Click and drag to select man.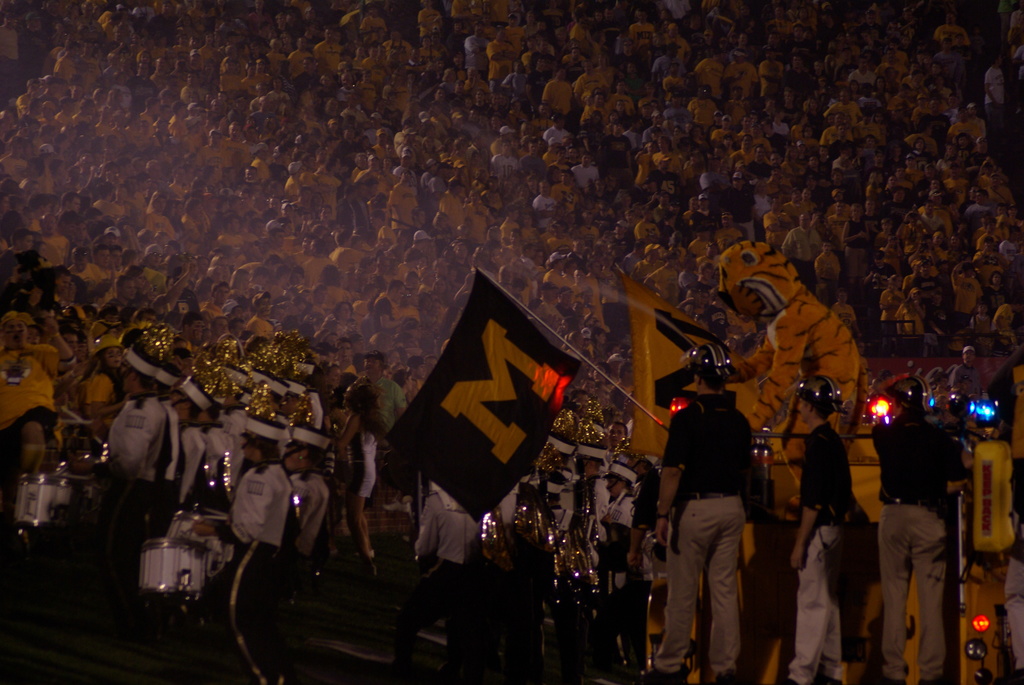
Selection: select_region(633, 351, 748, 684).
